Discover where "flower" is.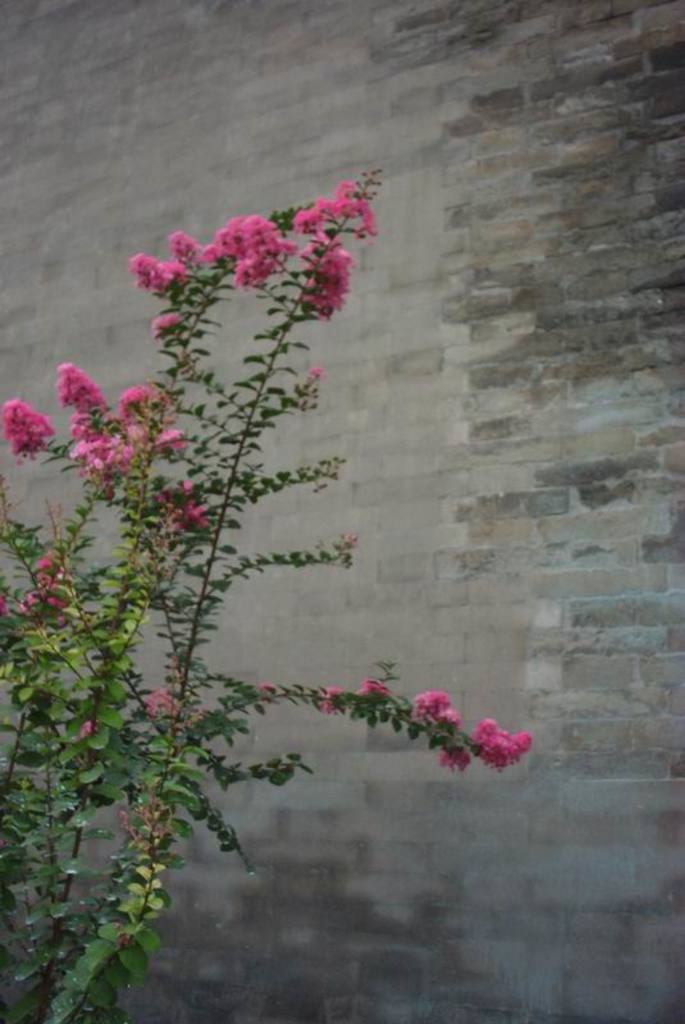
Discovered at box(154, 474, 206, 532).
